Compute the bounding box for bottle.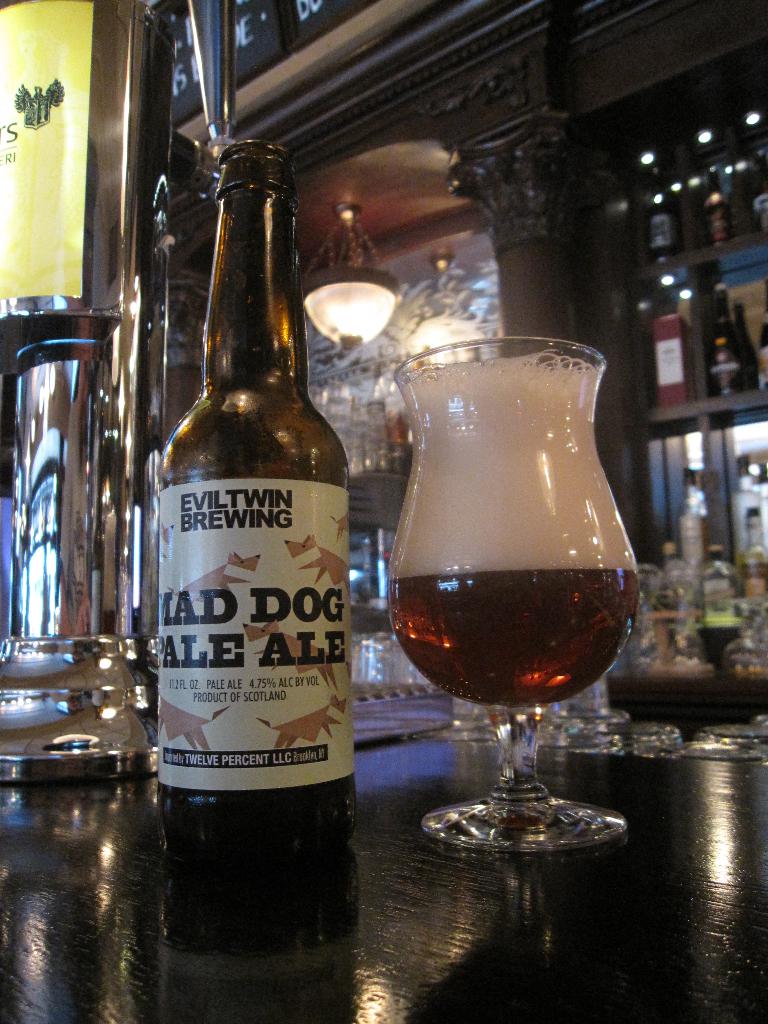
detection(158, 143, 357, 874).
